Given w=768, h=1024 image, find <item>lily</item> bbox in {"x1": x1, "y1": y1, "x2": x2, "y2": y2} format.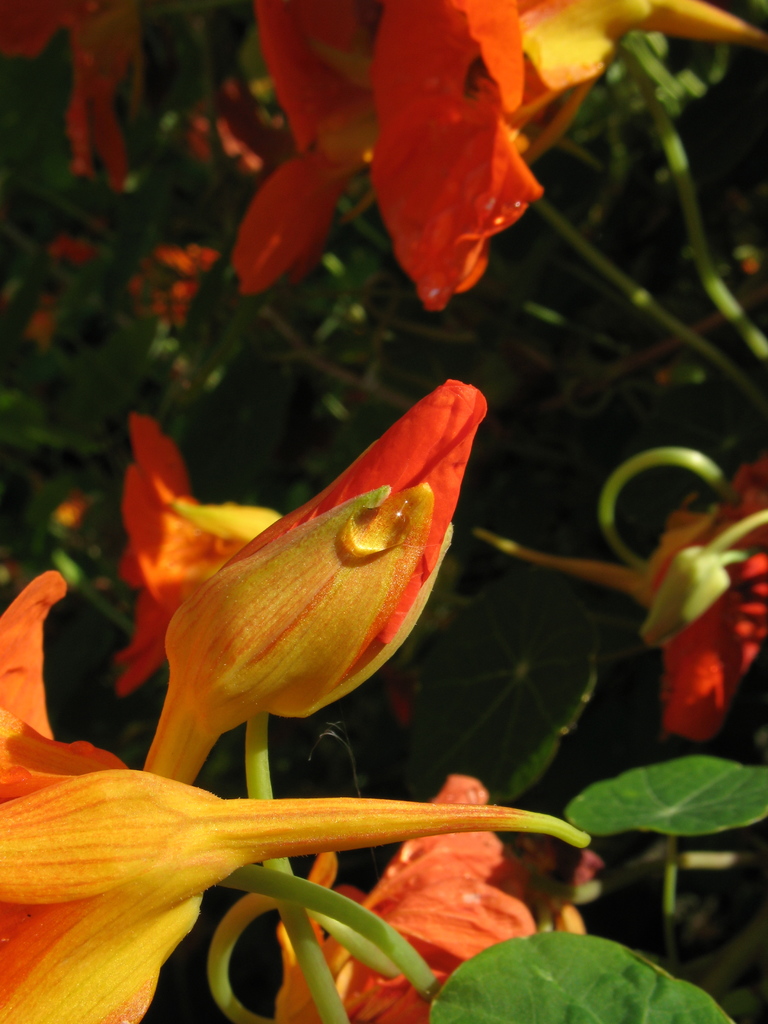
{"x1": 232, "y1": 0, "x2": 652, "y2": 337}.
